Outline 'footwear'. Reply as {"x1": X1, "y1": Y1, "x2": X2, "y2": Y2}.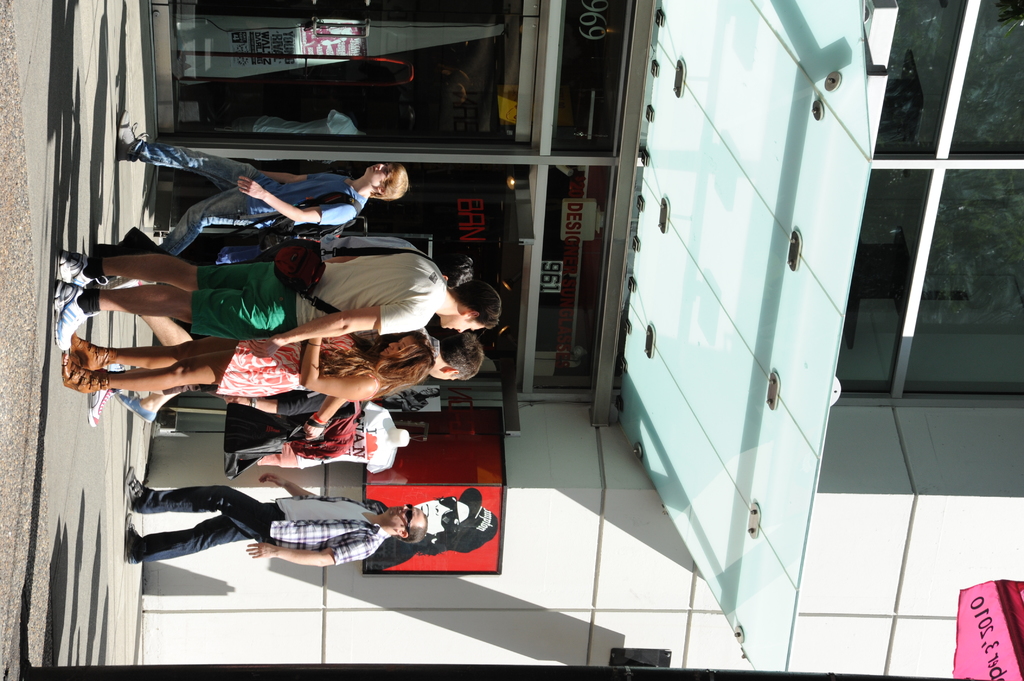
{"x1": 50, "y1": 280, "x2": 79, "y2": 310}.
